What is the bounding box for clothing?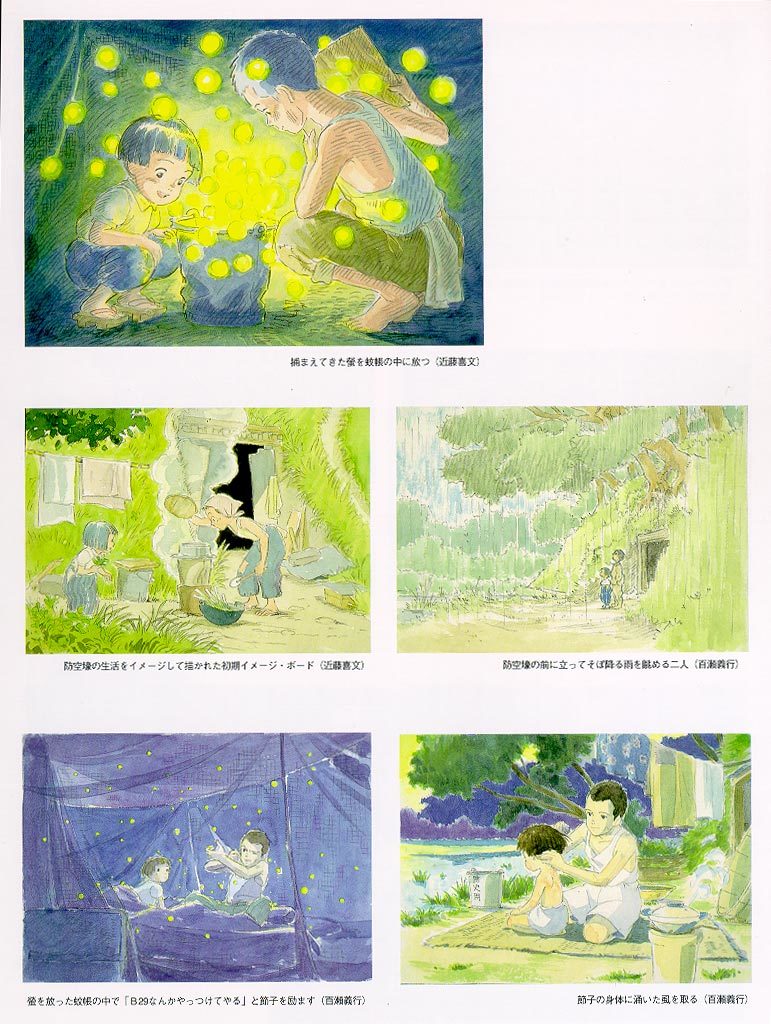
(x1=62, y1=172, x2=176, y2=297).
